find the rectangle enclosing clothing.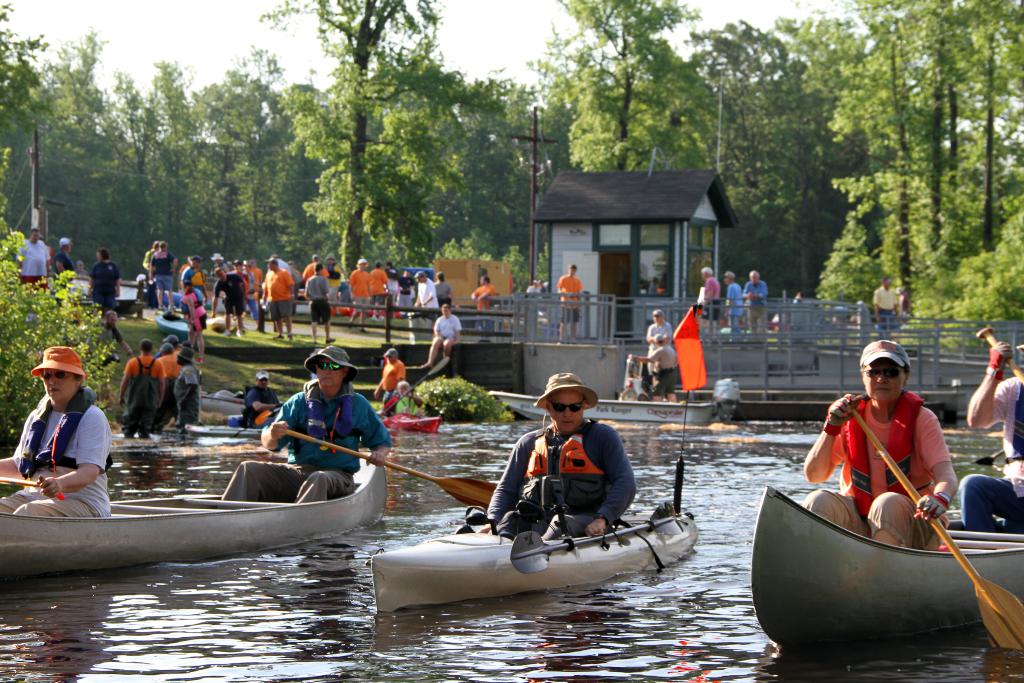
region(434, 312, 461, 341).
